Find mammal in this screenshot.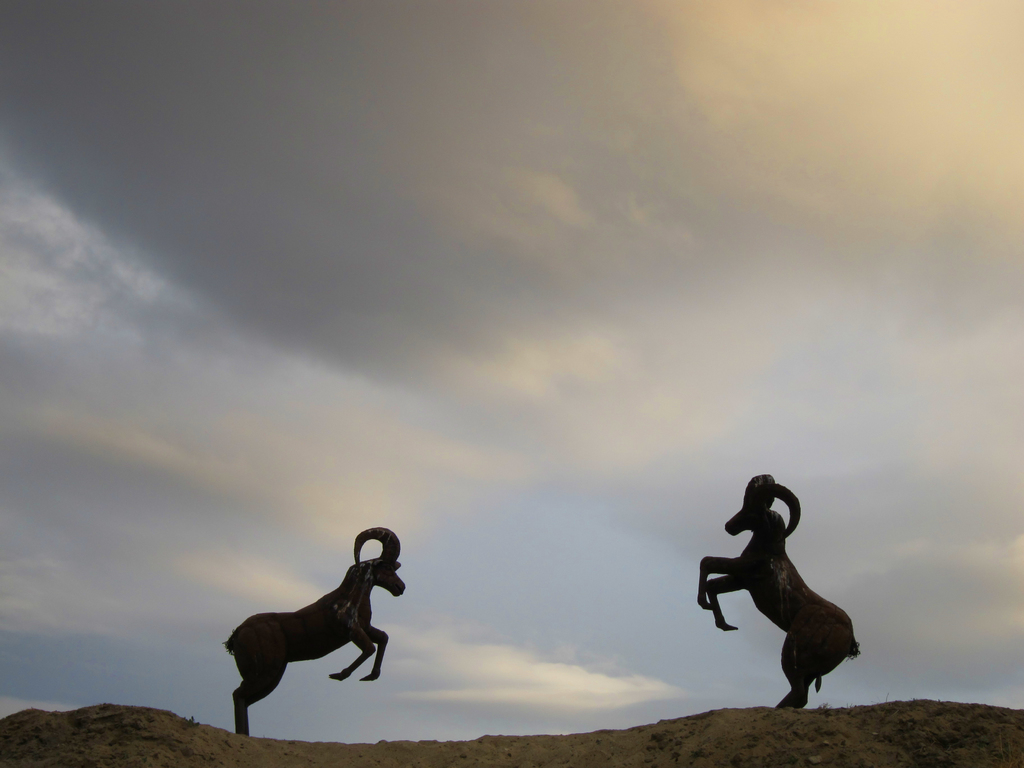
The bounding box for mammal is left=220, top=524, right=408, bottom=736.
